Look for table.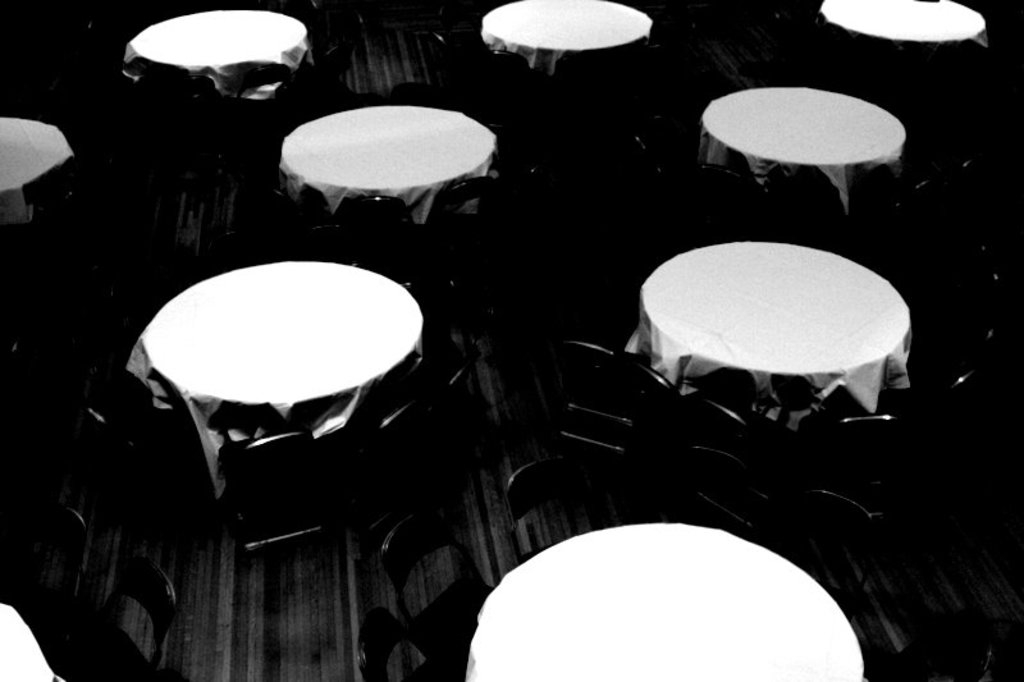
Found: (left=480, top=0, right=652, bottom=92).
